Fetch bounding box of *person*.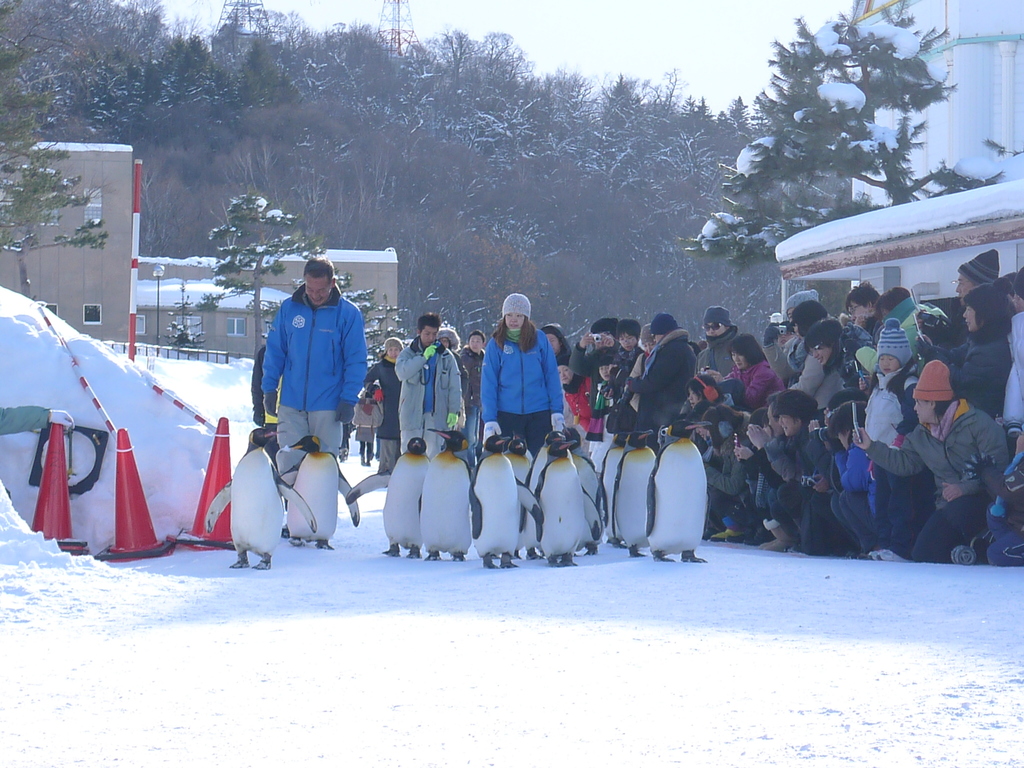
Bbox: Rect(843, 278, 884, 349).
